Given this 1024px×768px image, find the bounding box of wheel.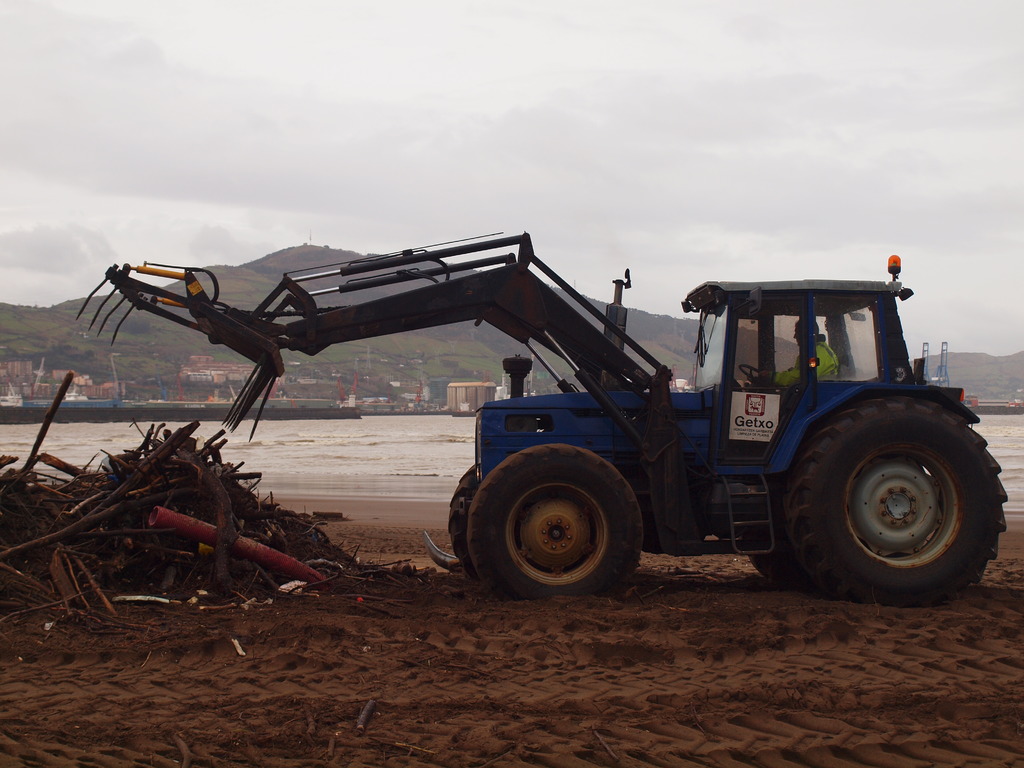
{"x1": 449, "y1": 466, "x2": 480, "y2": 580}.
